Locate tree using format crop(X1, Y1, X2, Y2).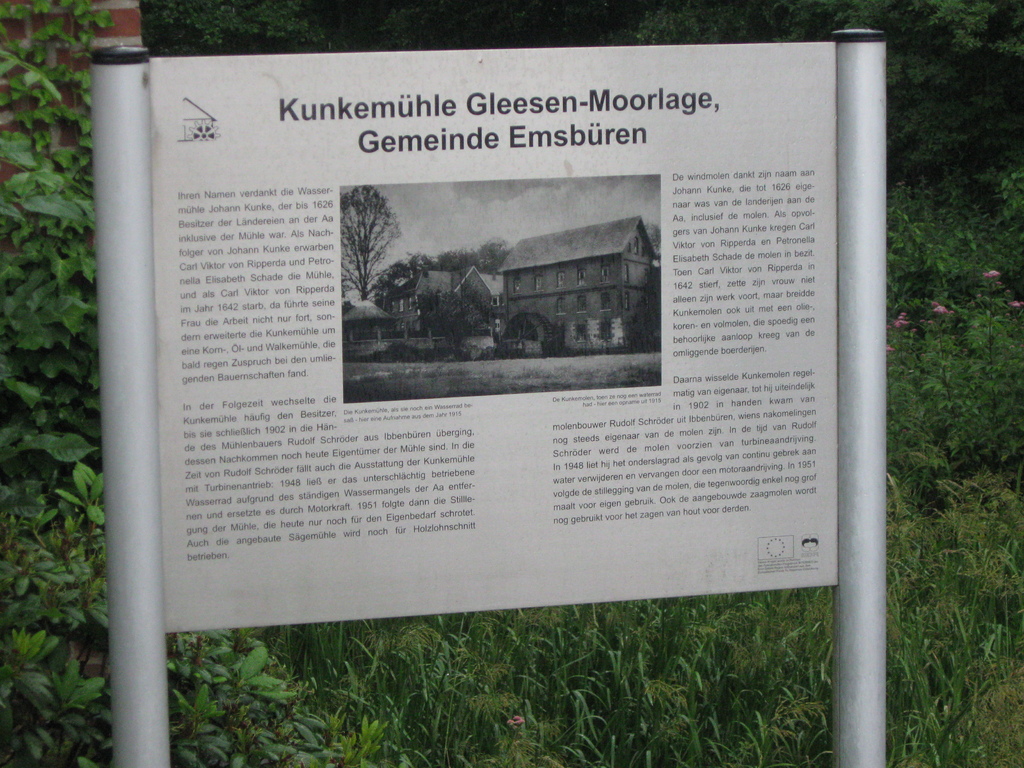
crop(340, 184, 401, 303).
